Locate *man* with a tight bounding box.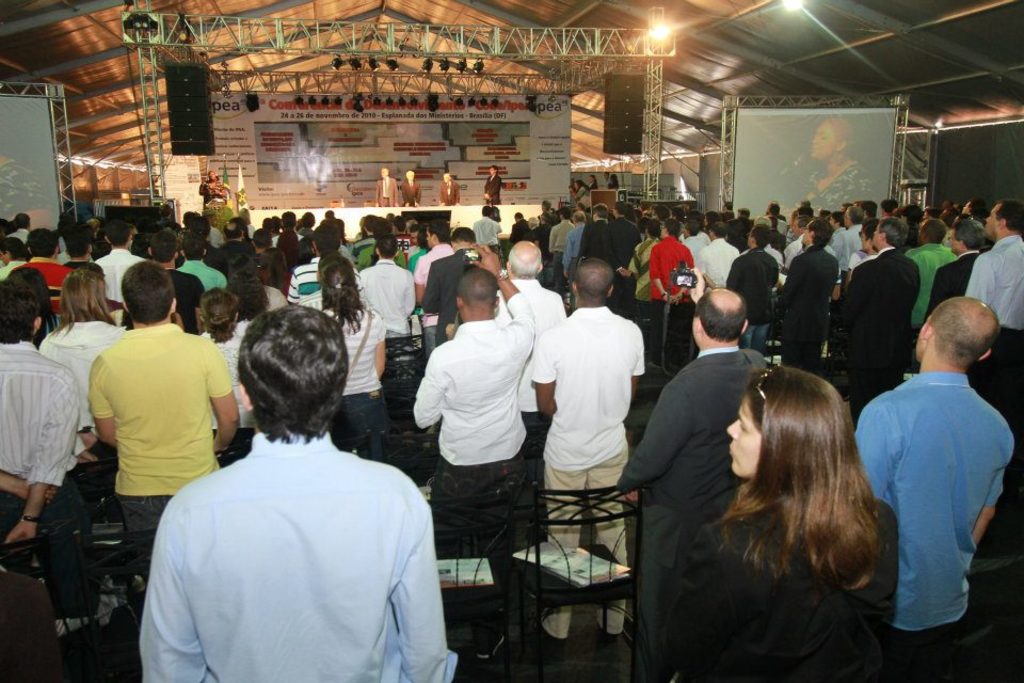
0, 280, 91, 611.
